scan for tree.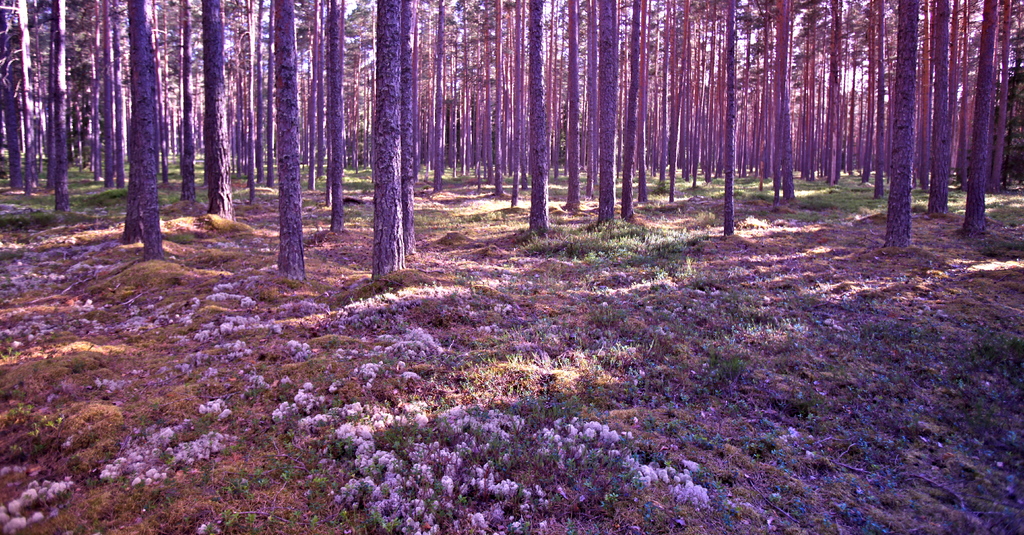
Scan result: BBox(754, 0, 801, 202).
